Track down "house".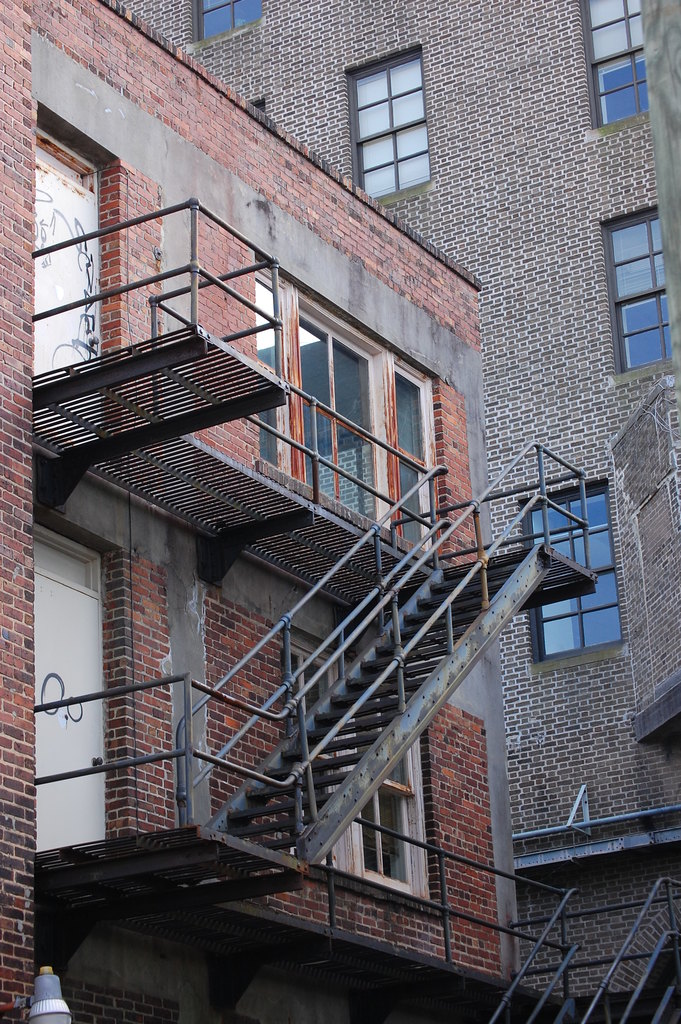
Tracked to 0,0,566,1022.
